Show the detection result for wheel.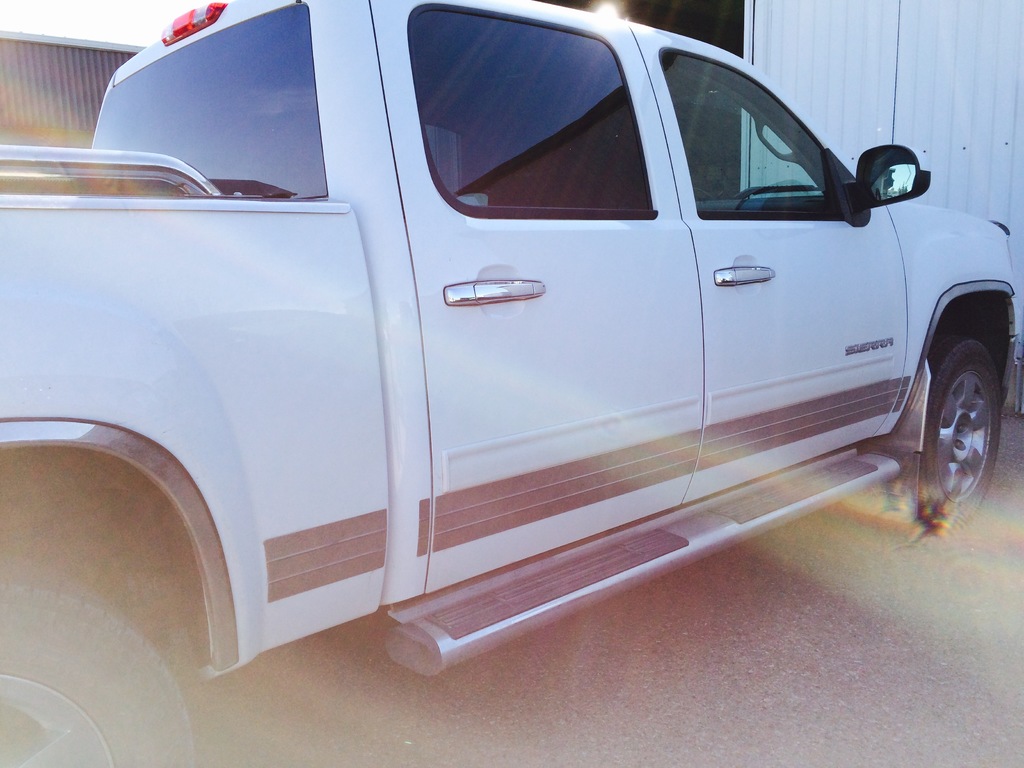
902,317,1012,528.
